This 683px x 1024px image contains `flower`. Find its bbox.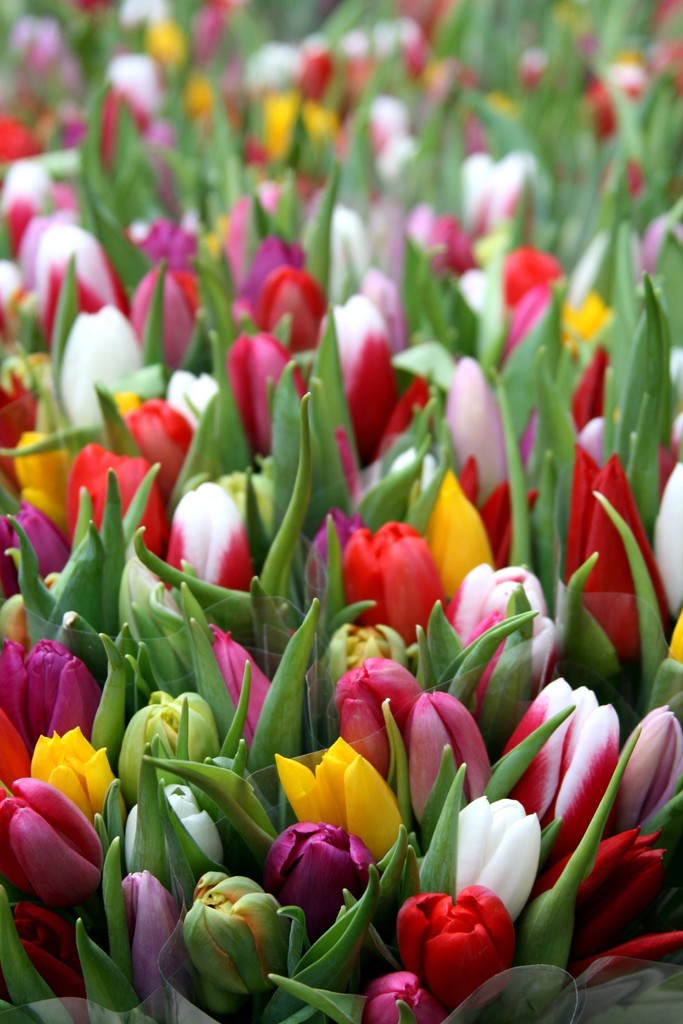
l=398, t=896, r=520, b=1000.
